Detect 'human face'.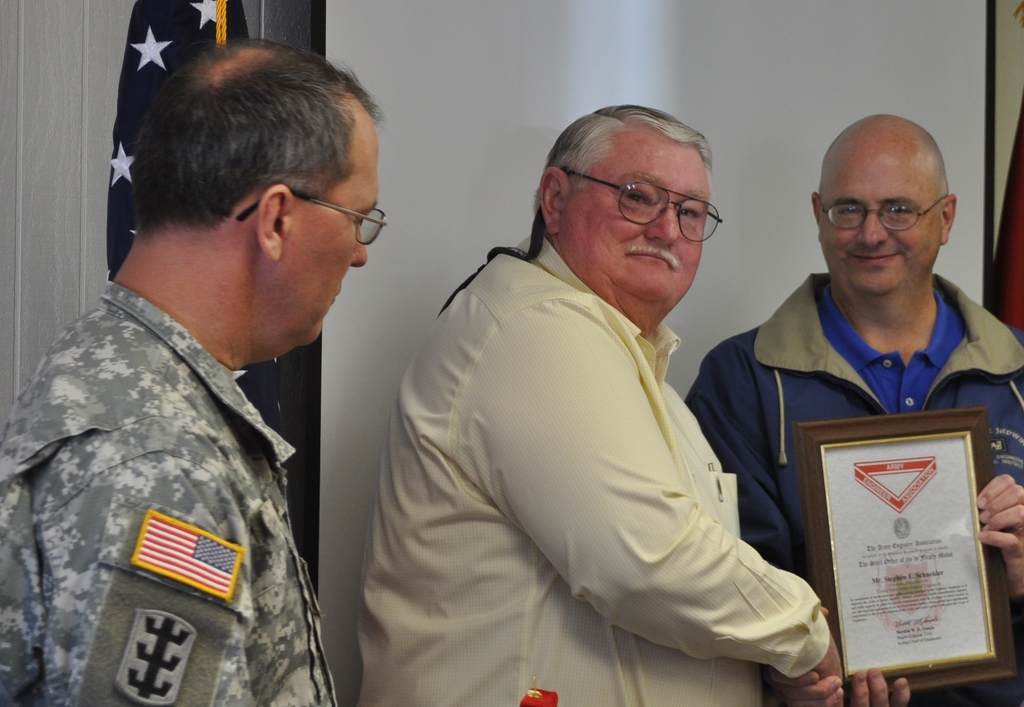
Detected at locate(820, 152, 941, 296).
